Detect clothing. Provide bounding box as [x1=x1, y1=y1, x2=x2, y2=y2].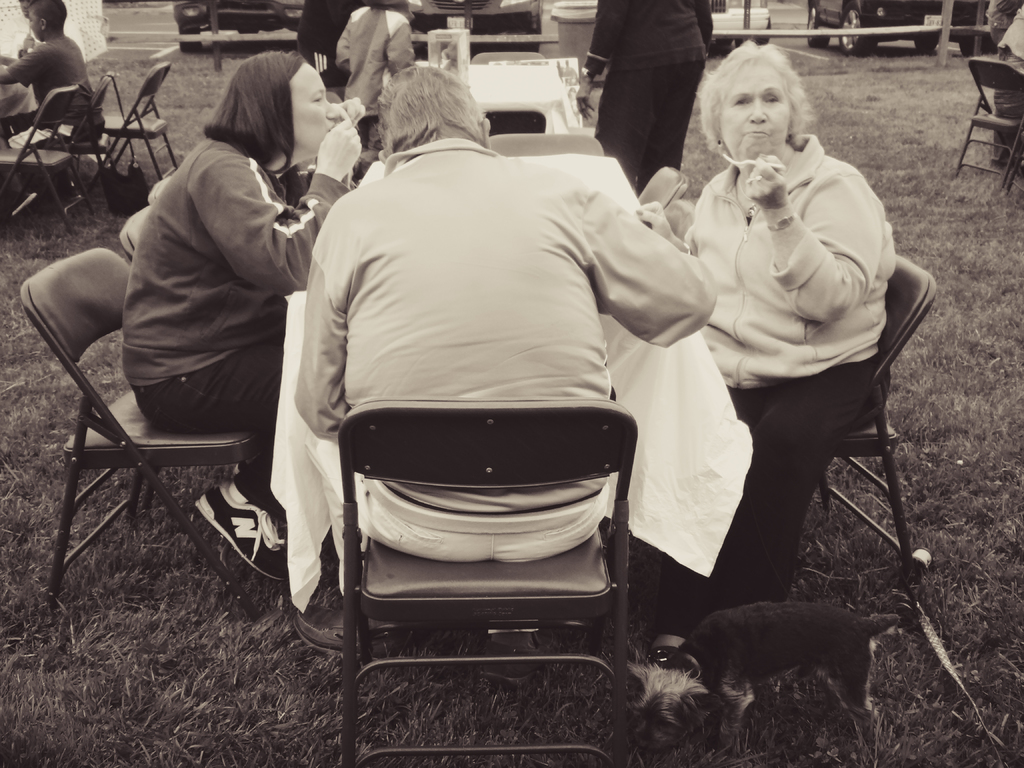
[x1=295, y1=138, x2=719, y2=637].
